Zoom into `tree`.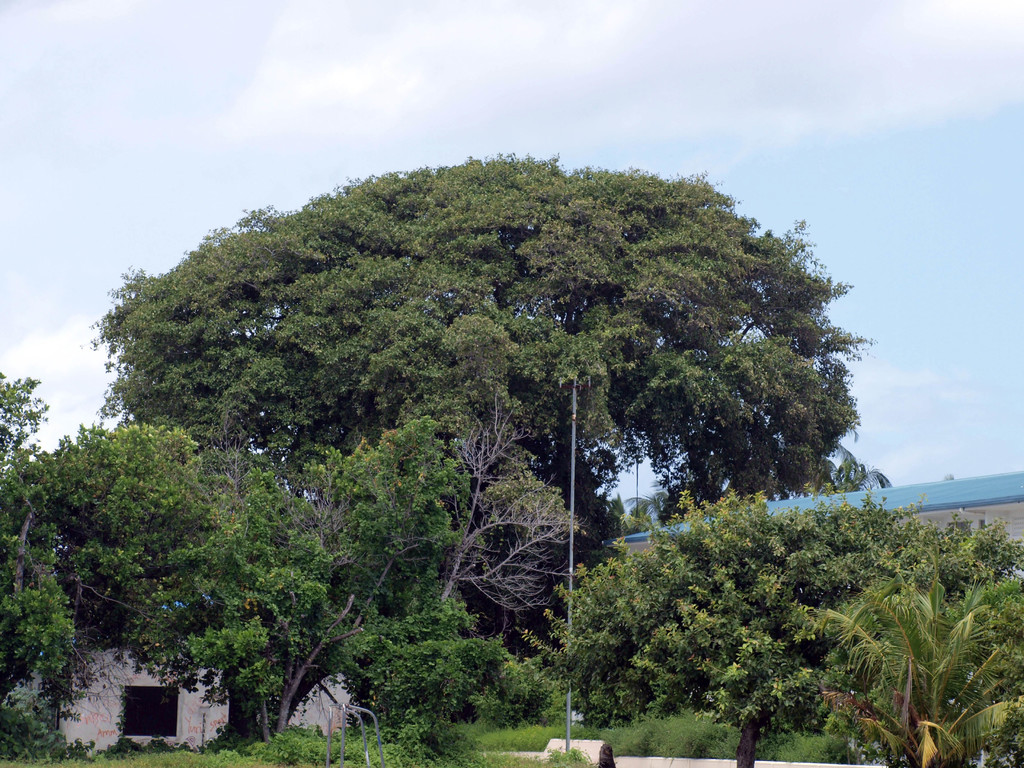
Zoom target: [806, 547, 1023, 767].
